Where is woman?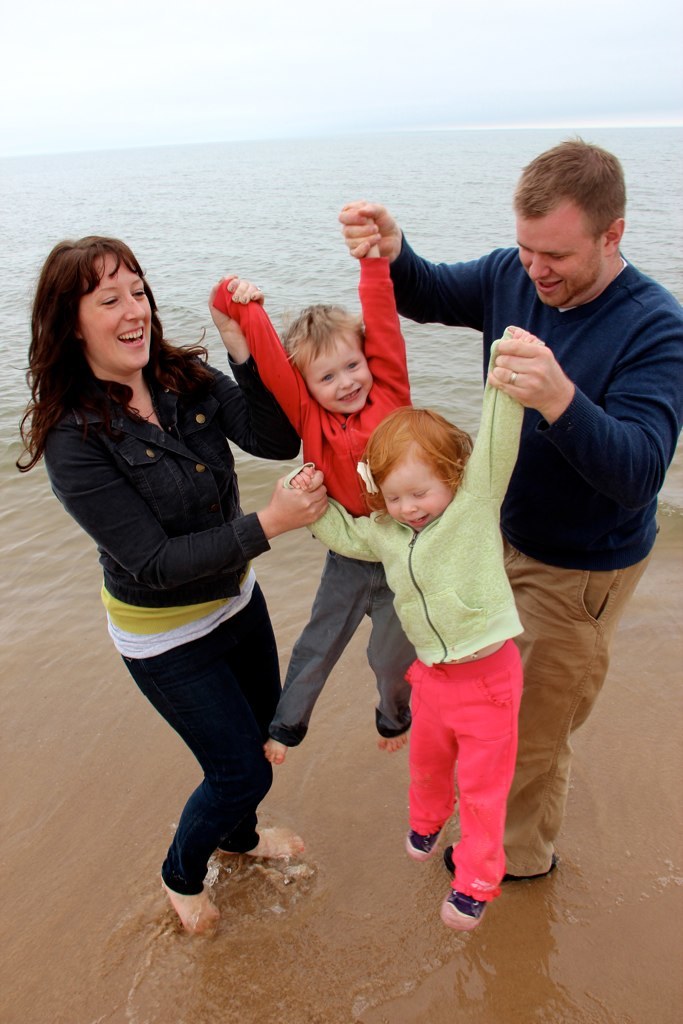
35,223,322,935.
